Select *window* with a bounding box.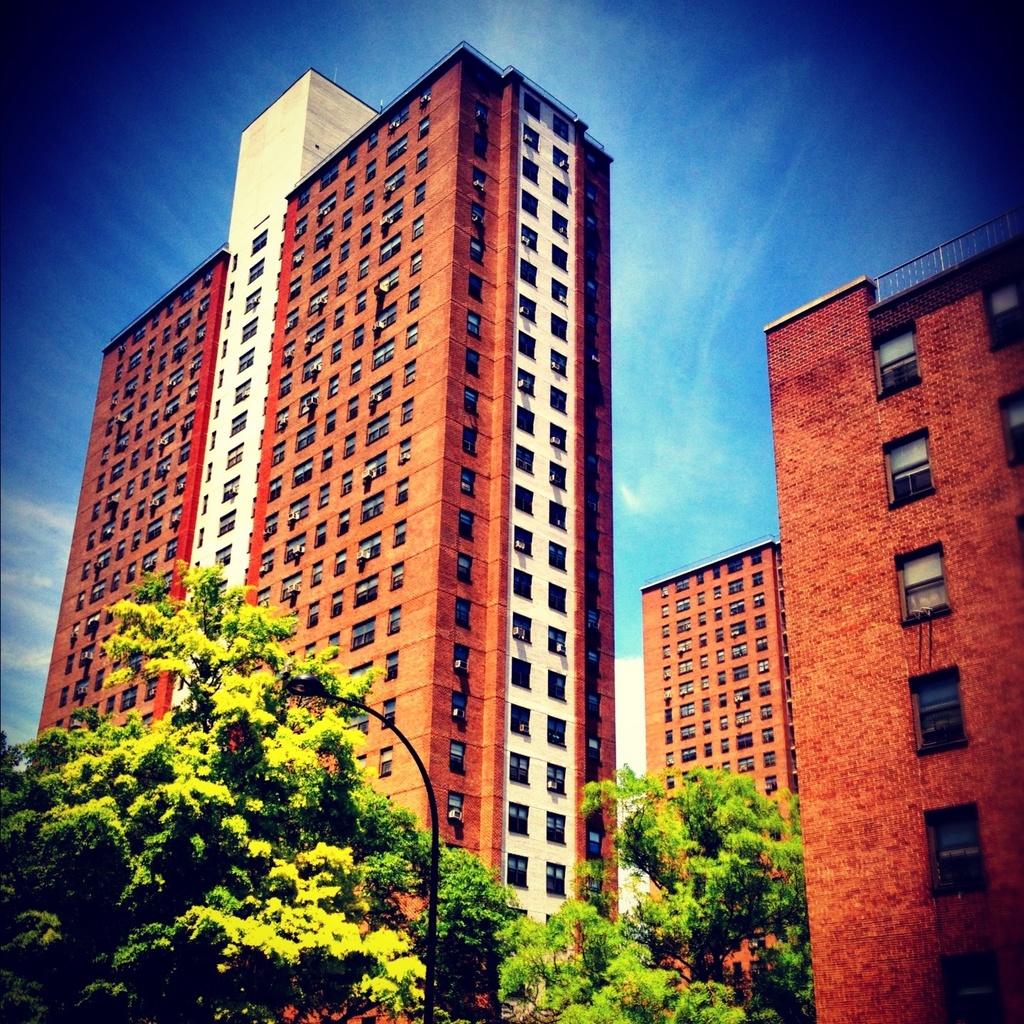
box(59, 685, 68, 708).
